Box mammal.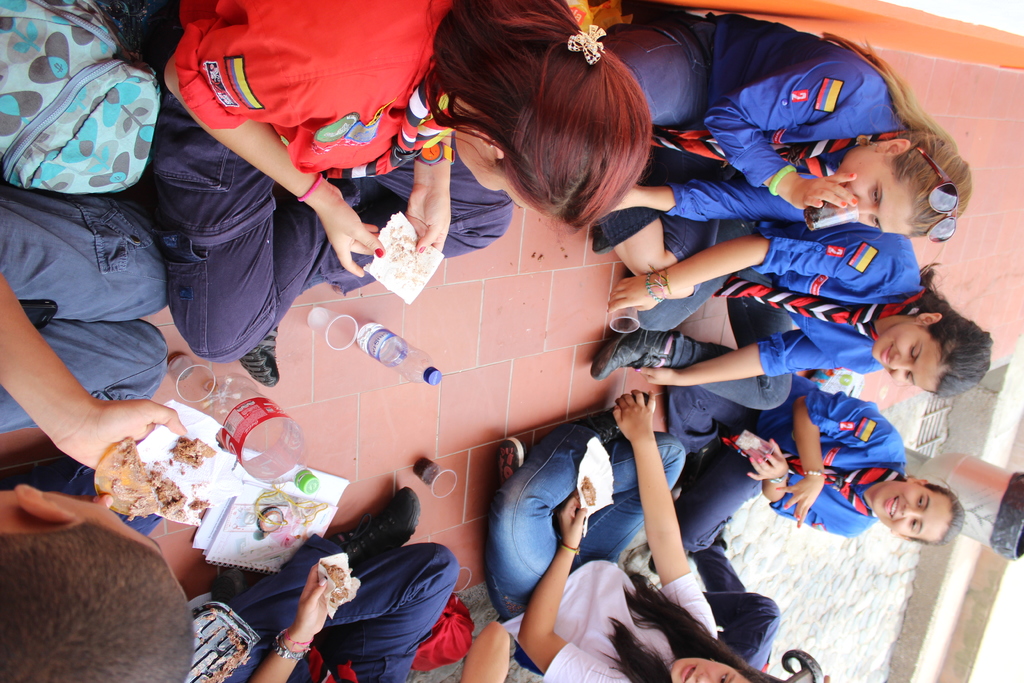
x1=674 y1=454 x2=786 y2=673.
